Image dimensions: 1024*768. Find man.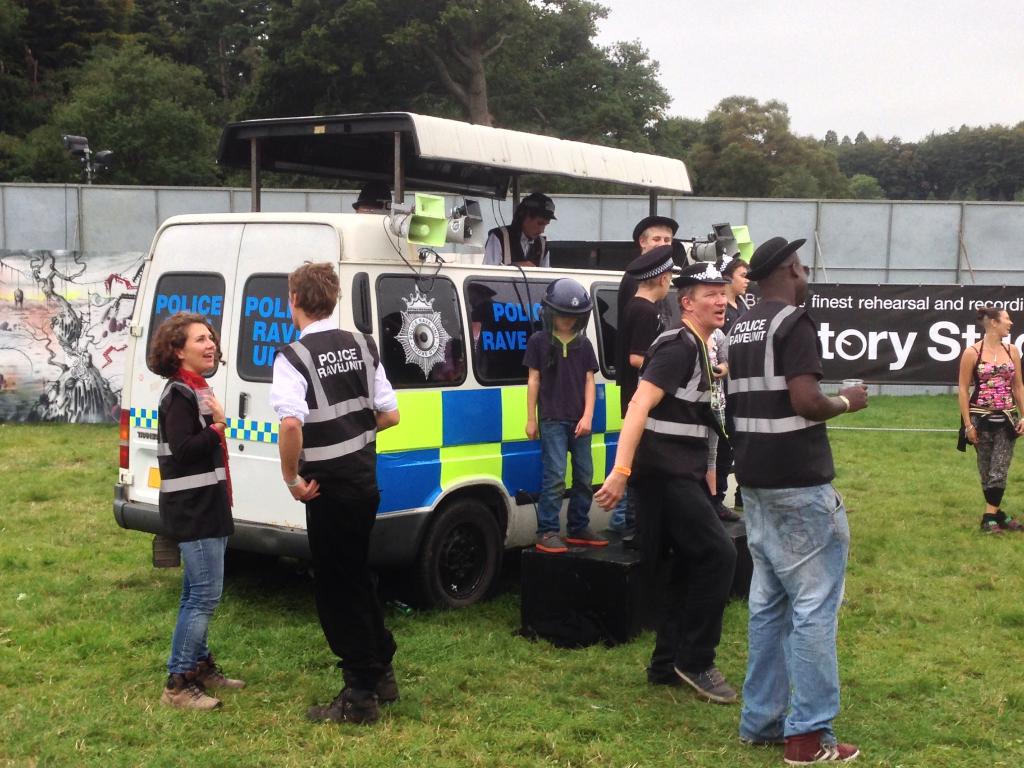
(483, 196, 558, 268).
